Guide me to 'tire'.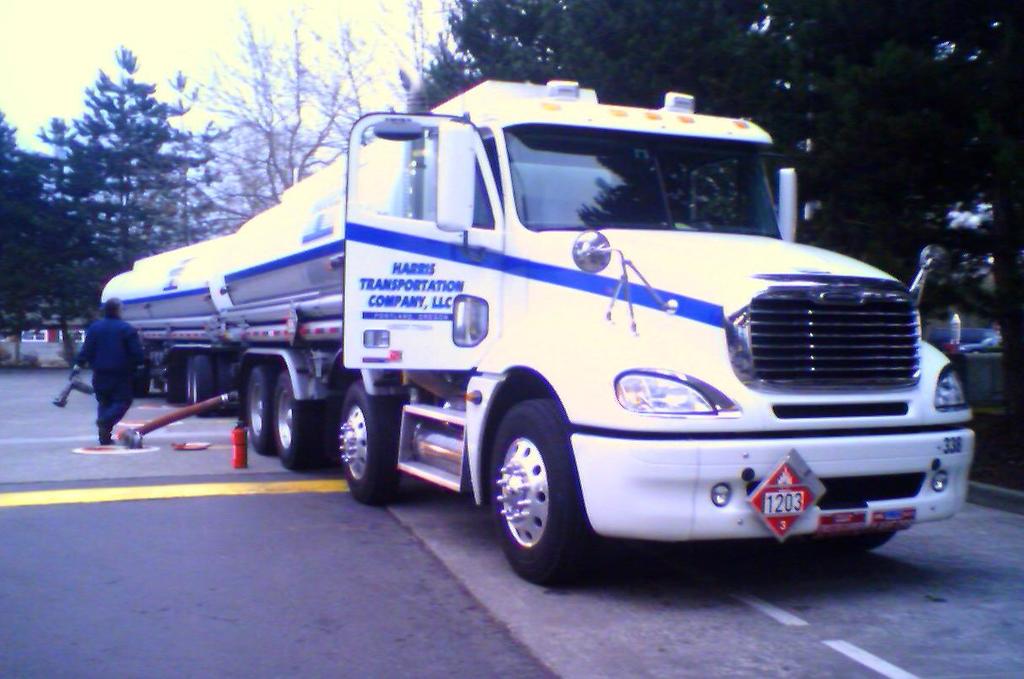
Guidance: bbox=[327, 388, 343, 465].
